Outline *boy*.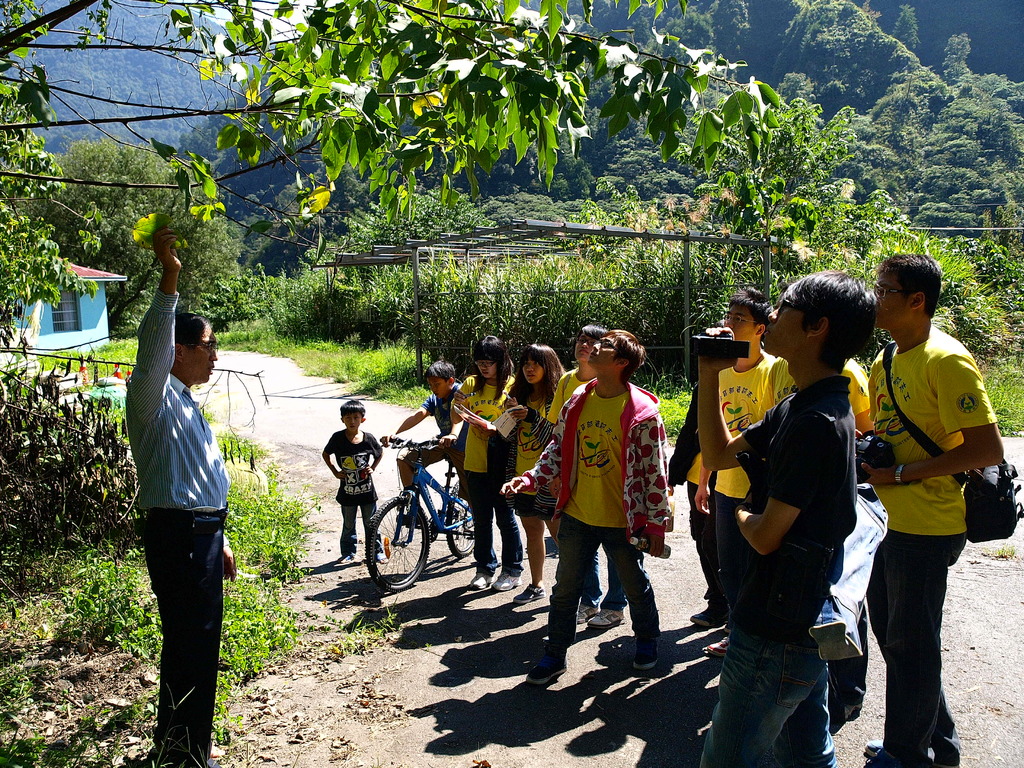
Outline: (left=854, top=255, right=1004, bottom=767).
